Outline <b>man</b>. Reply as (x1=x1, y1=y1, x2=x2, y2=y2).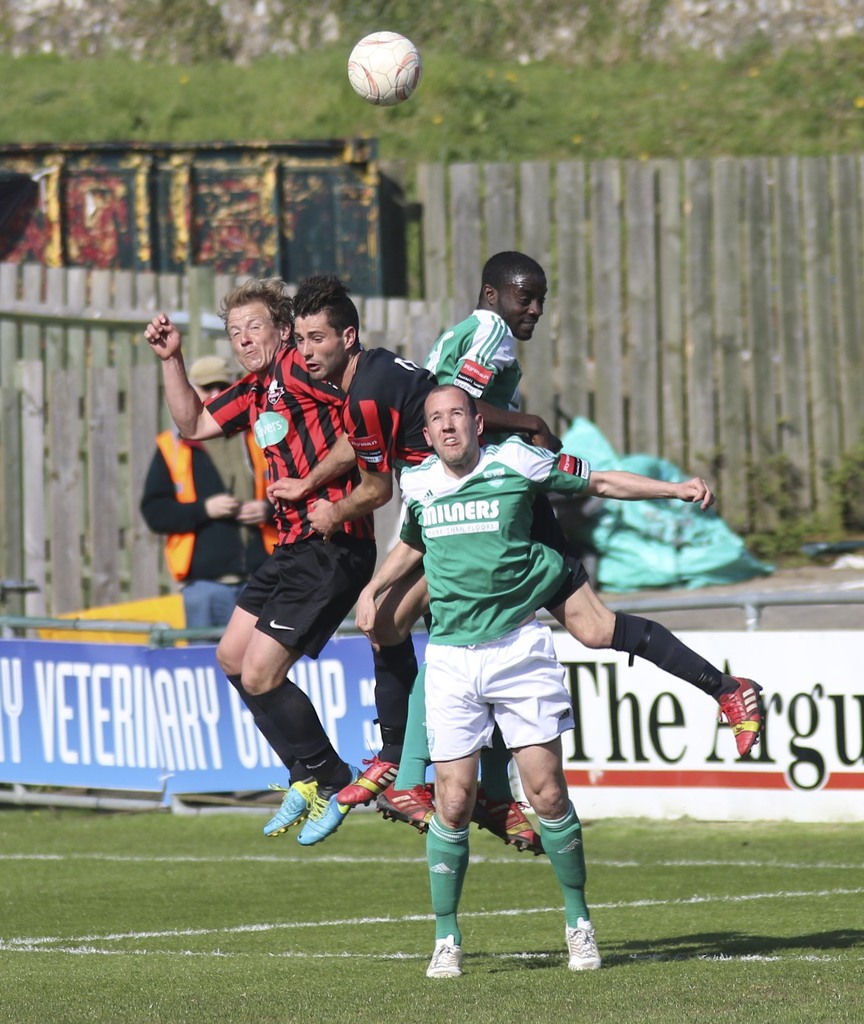
(x1=352, y1=380, x2=717, y2=980).
